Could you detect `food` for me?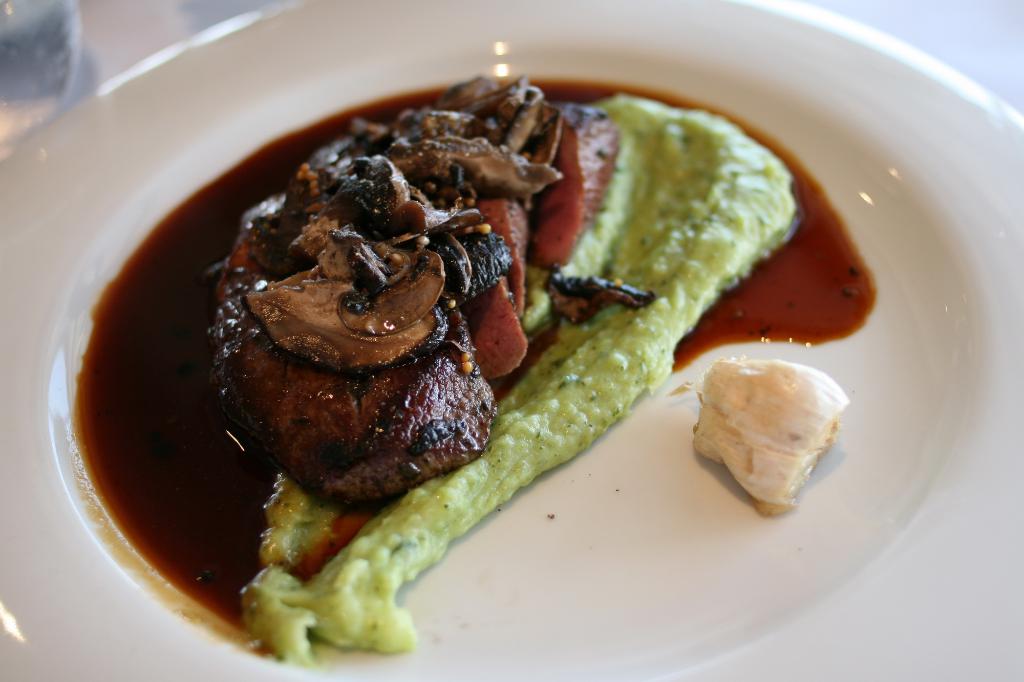
Detection result: detection(63, 74, 885, 678).
